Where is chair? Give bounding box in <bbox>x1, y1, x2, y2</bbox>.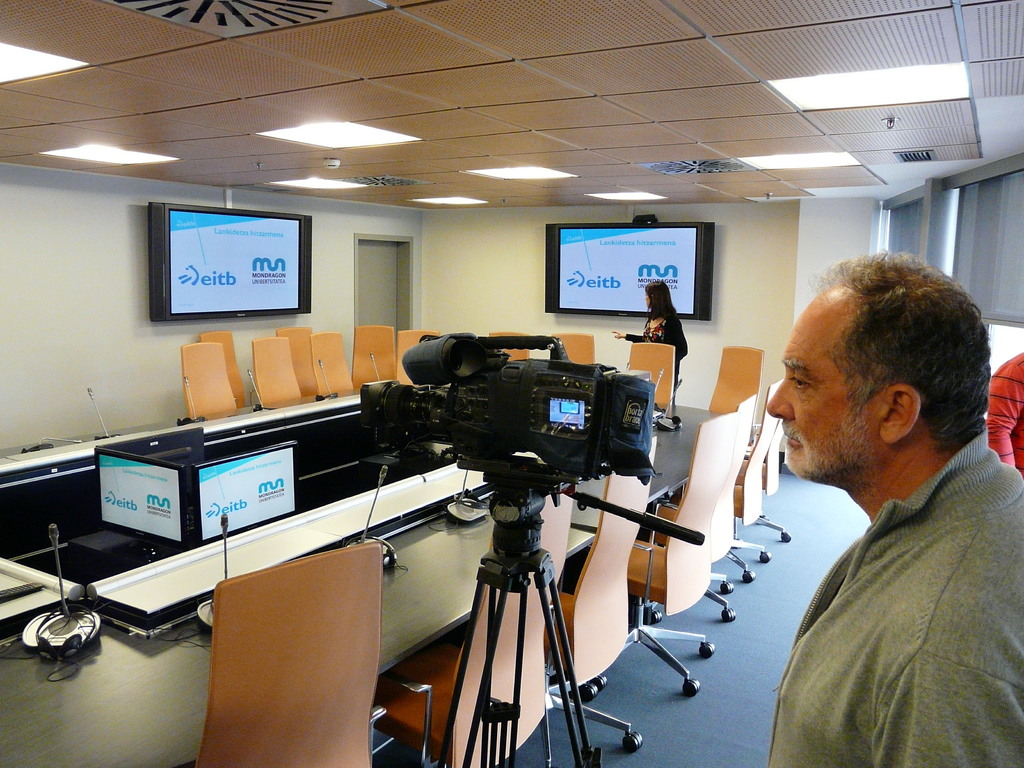
<bbox>669, 393, 769, 580</bbox>.
